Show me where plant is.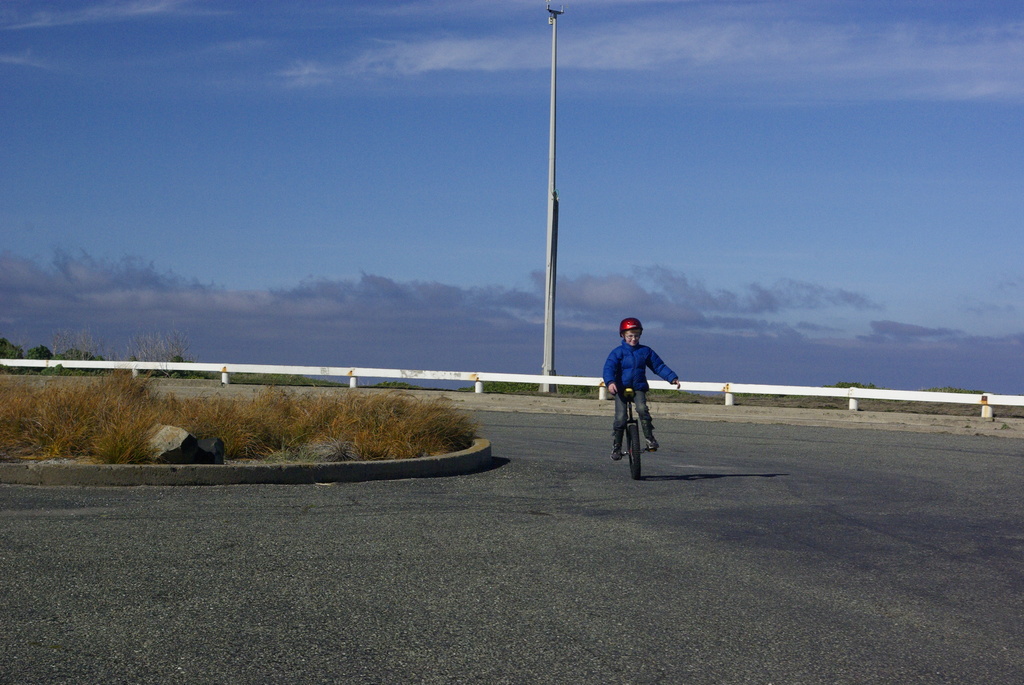
plant is at x1=0, y1=335, x2=109, y2=361.
